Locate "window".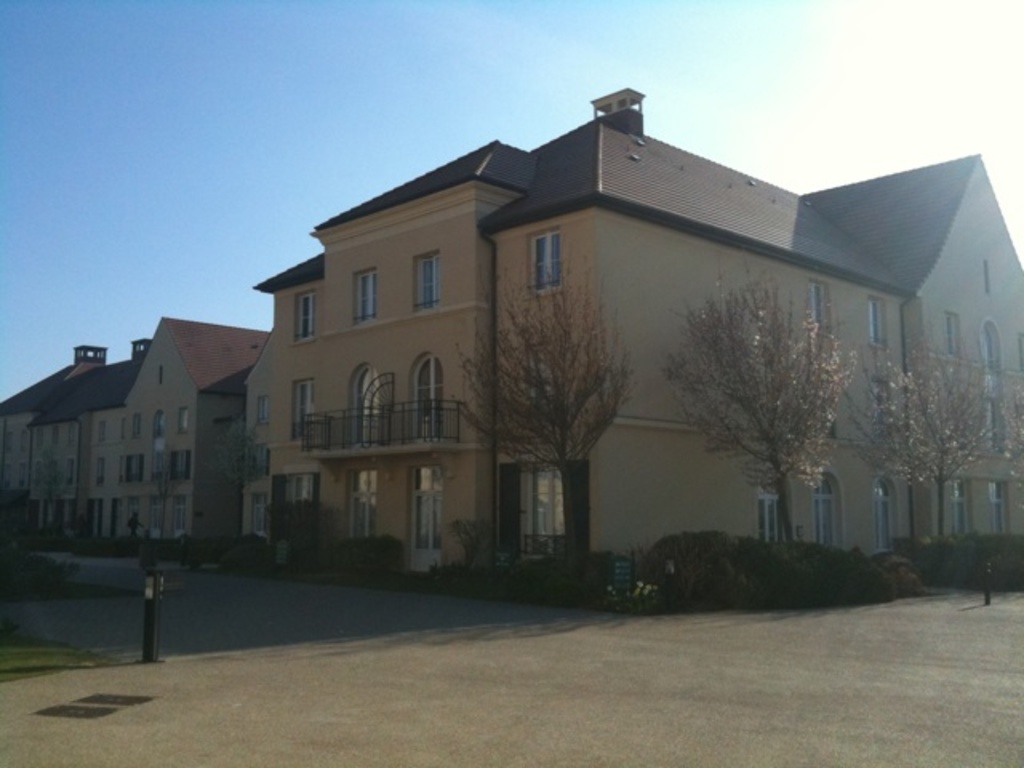
Bounding box: box=[526, 232, 560, 294].
